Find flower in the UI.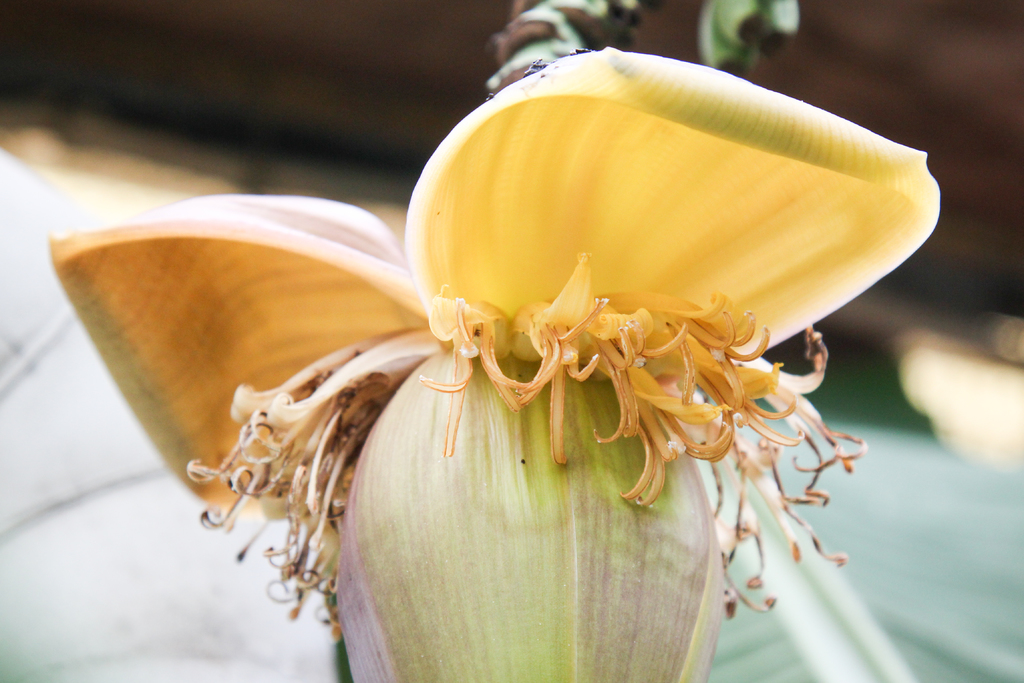
UI element at (45,47,945,682).
